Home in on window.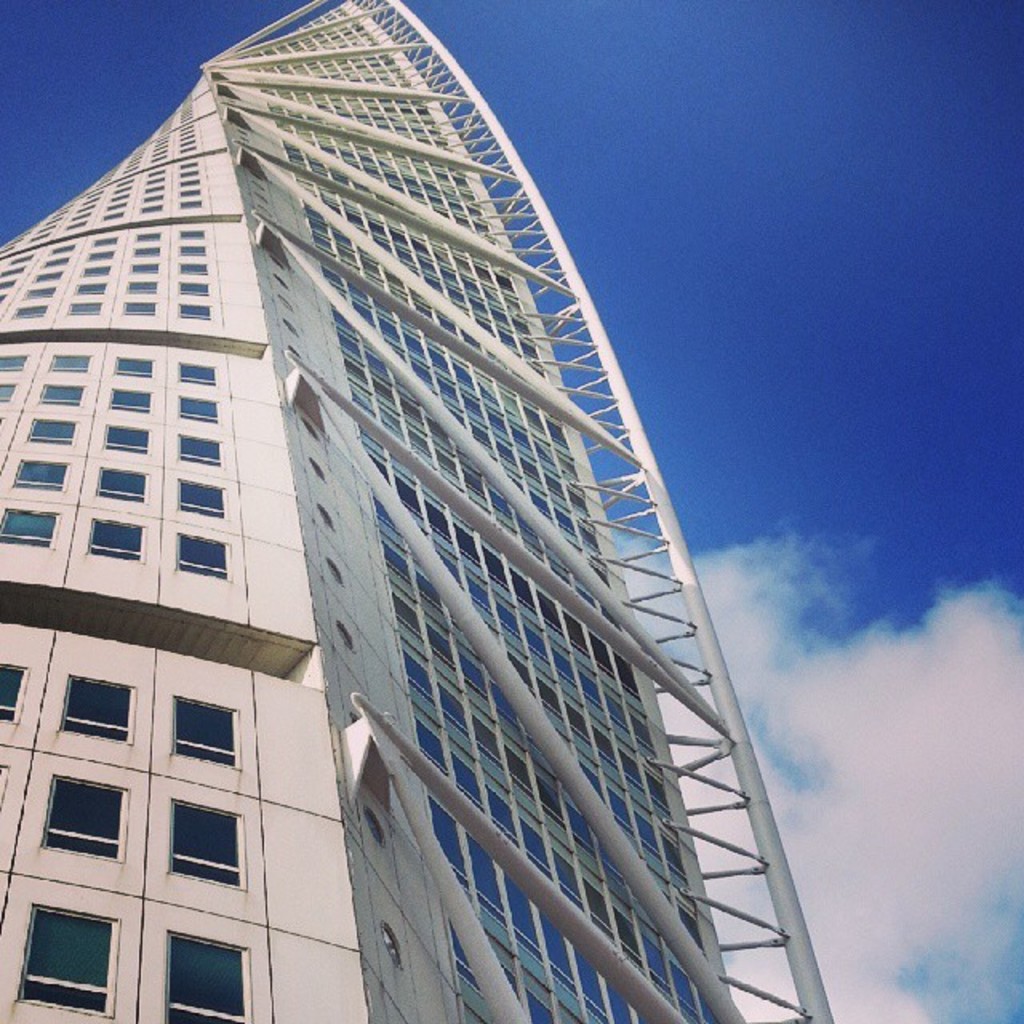
Homed in at bbox=[0, 504, 66, 550].
